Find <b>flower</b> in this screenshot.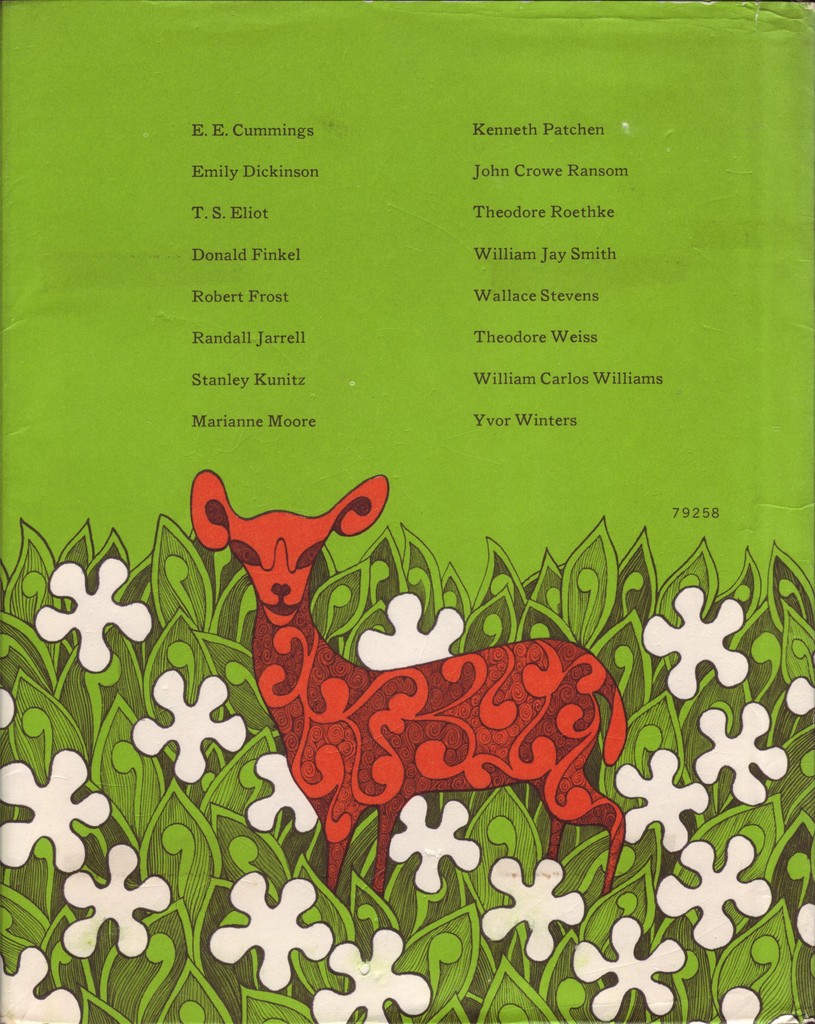
The bounding box for <b>flower</b> is [x1=384, y1=791, x2=477, y2=891].
